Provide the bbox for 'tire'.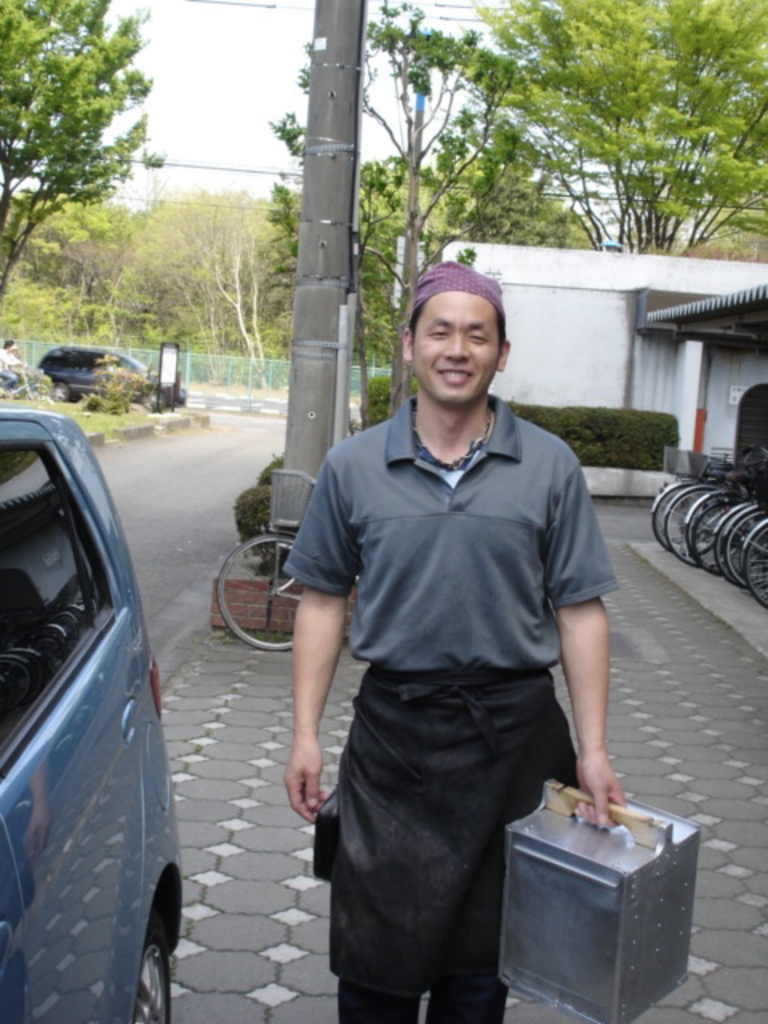
rect(130, 896, 181, 1022).
